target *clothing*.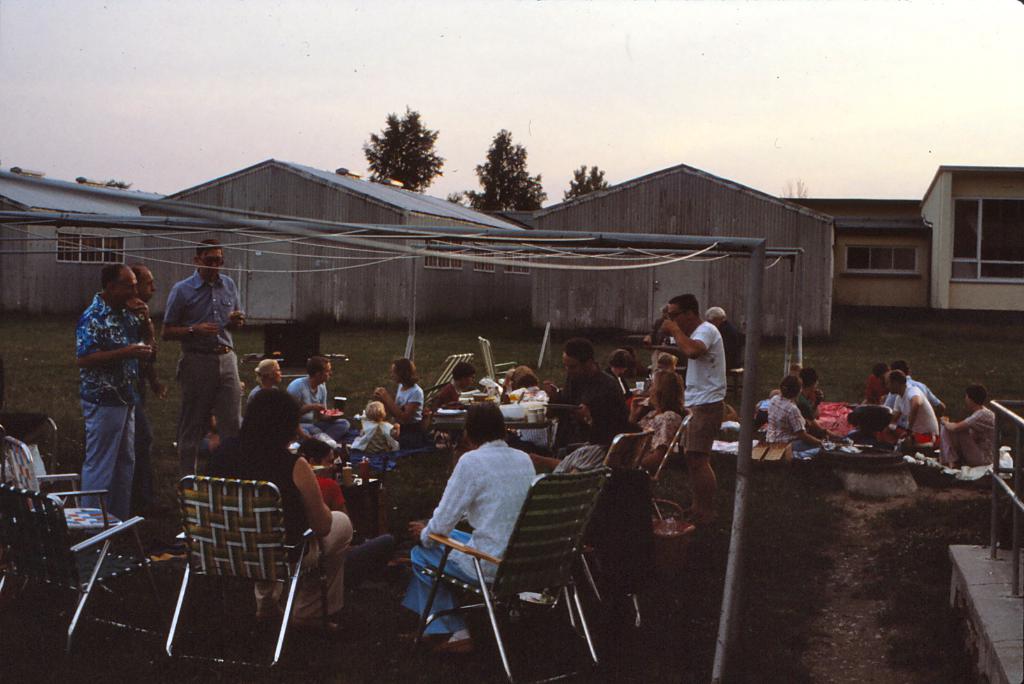
Target region: box(391, 375, 419, 422).
